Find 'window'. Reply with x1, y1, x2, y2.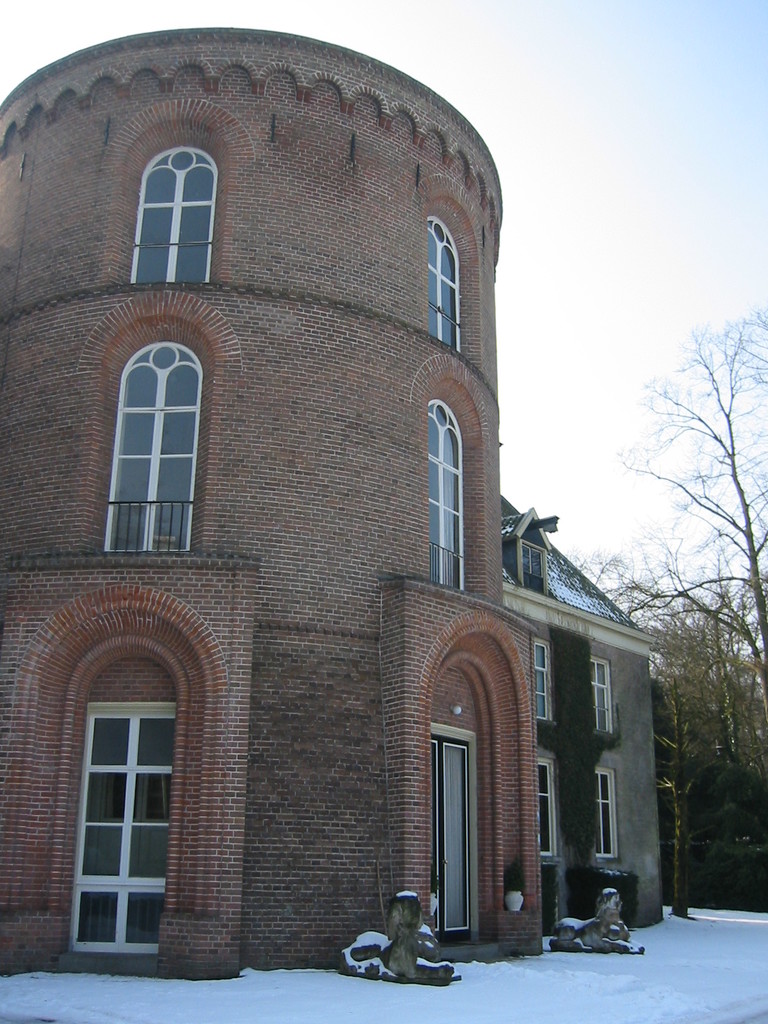
129, 143, 215, 286.
